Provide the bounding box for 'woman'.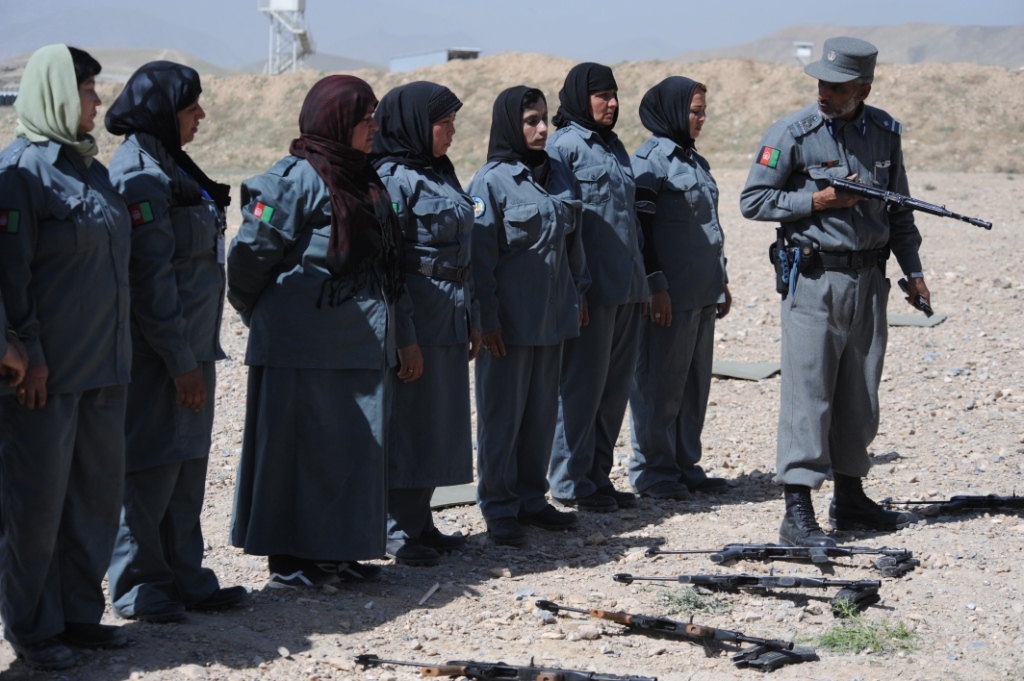
crop(98, 57, 245, 625).
